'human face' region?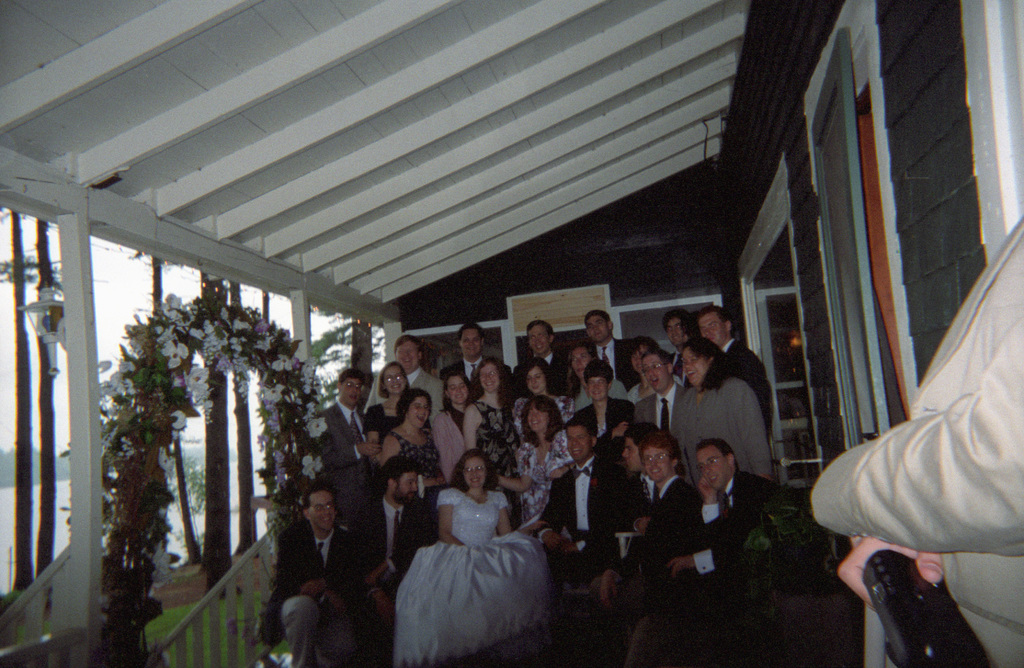
<bbox>586, 307, 612, 344</bbox>
